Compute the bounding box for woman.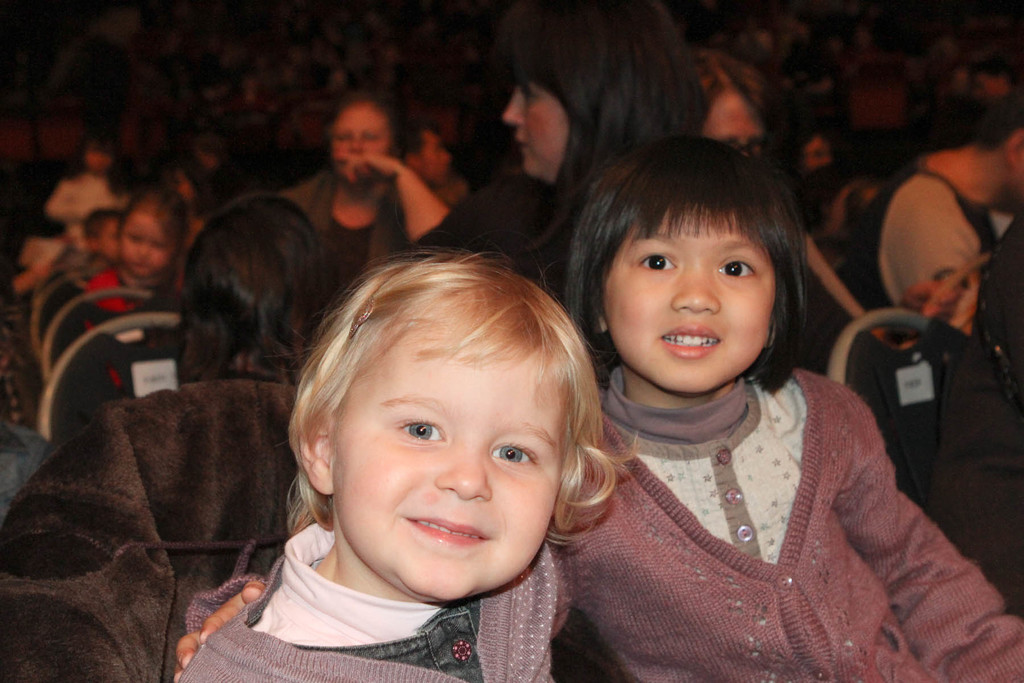
region(501, 0, 711, 288).
